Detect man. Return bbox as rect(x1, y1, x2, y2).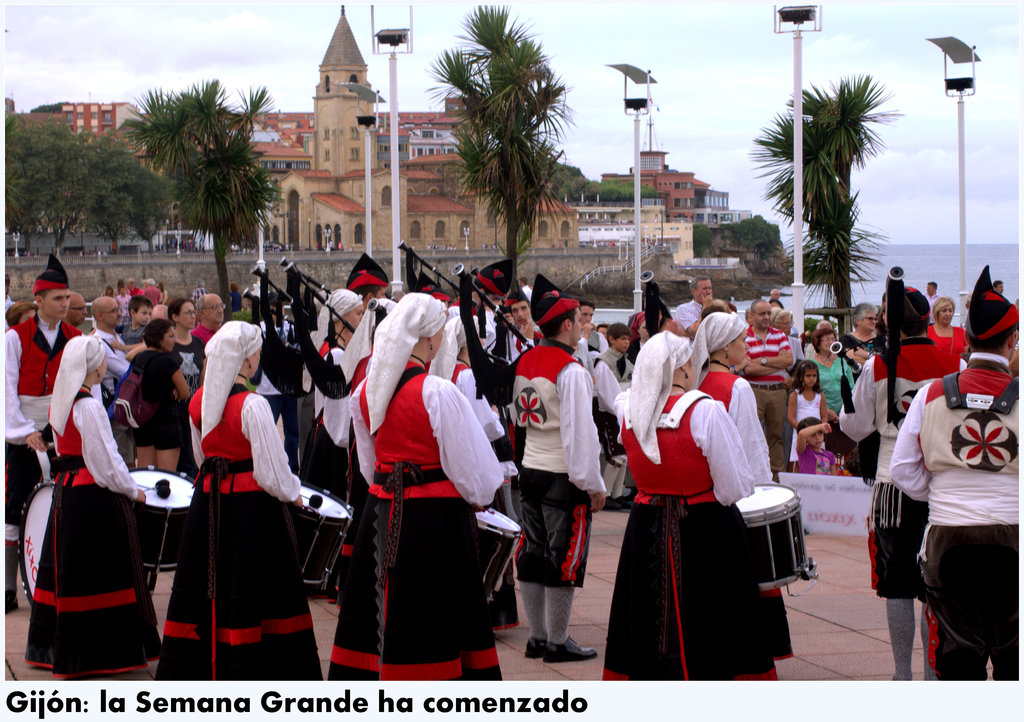
rect(992, 281, 1011, 292).
